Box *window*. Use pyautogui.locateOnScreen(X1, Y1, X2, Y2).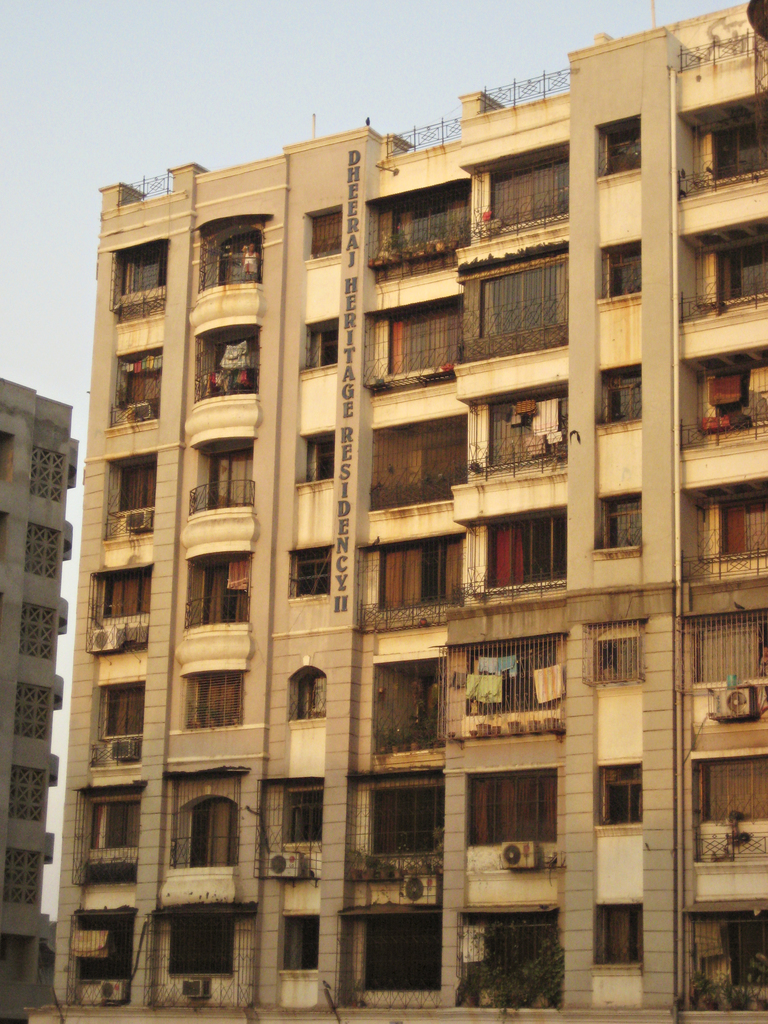
pyautogui.locateOnScreen(299, 312, 337, 381).
